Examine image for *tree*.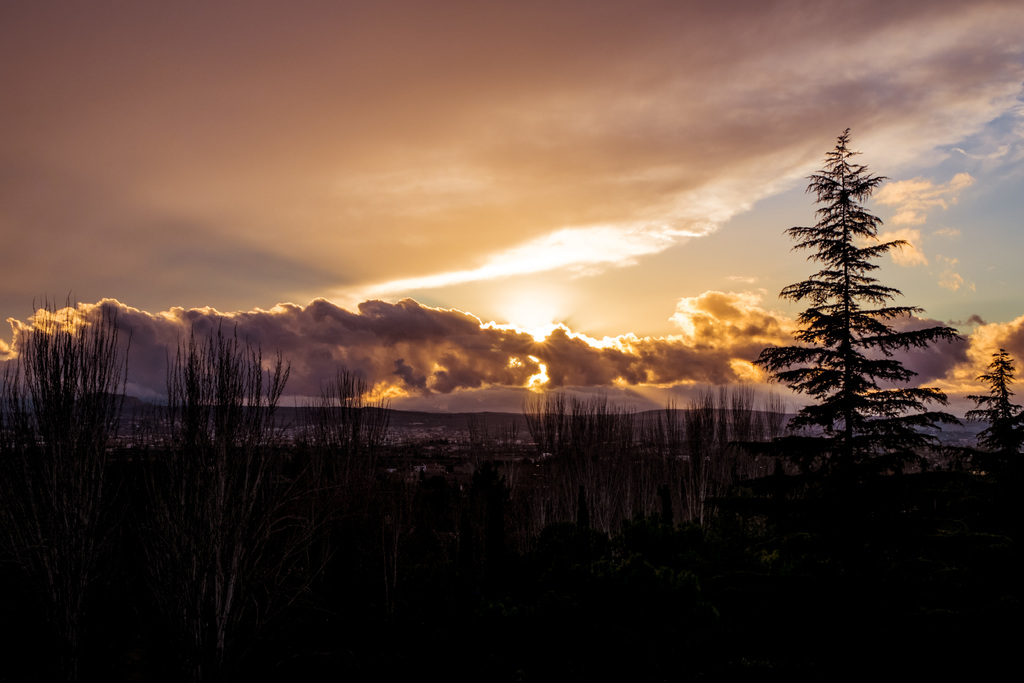
Examination result: BBox(171, 329, 284, 475).
